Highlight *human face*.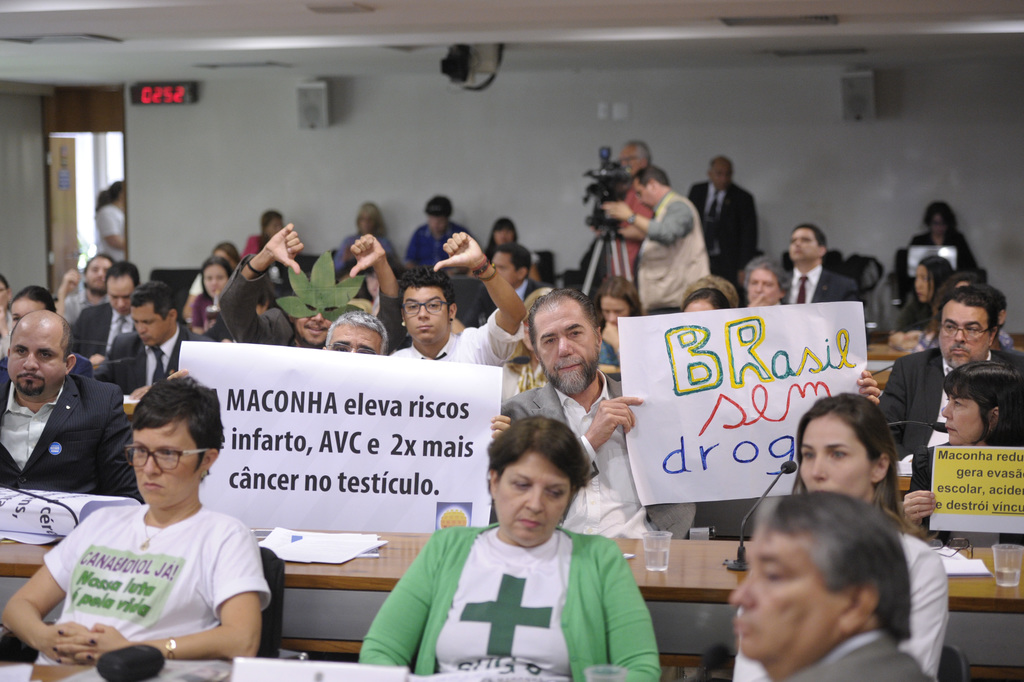
Highlighted region: Rect(941, 389, 989, 446).
